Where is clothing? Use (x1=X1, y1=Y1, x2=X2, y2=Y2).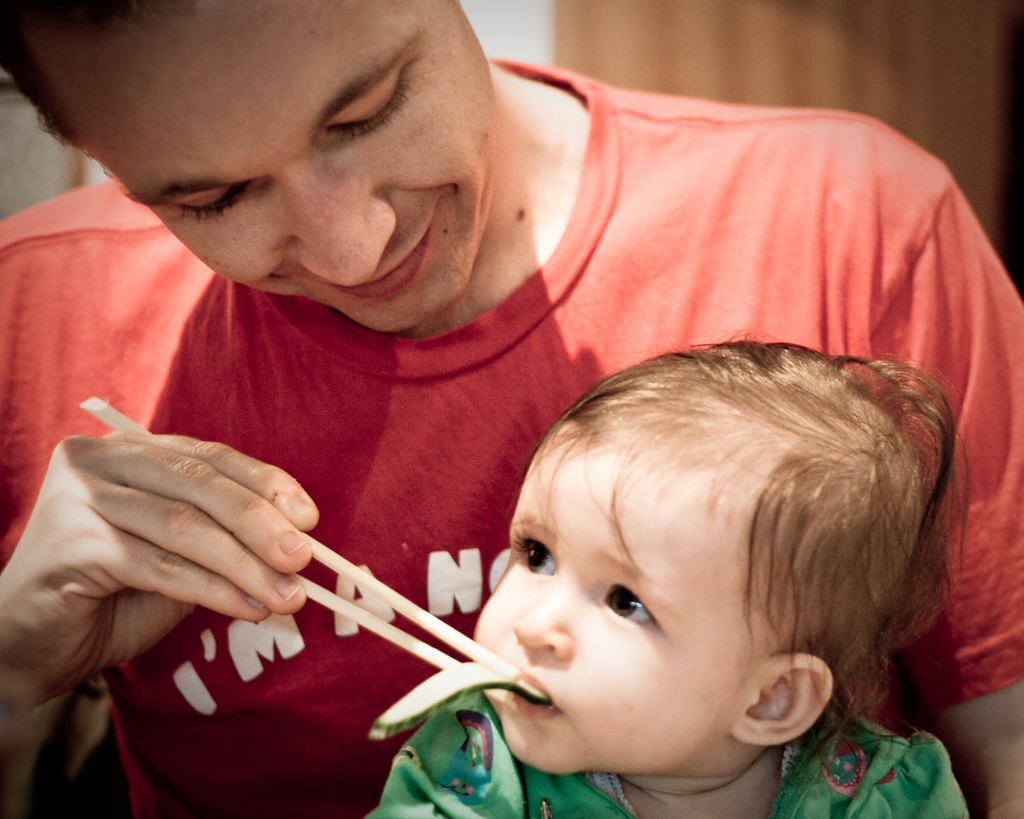
(x1=365, y1=684, x2=973, y2=818).
